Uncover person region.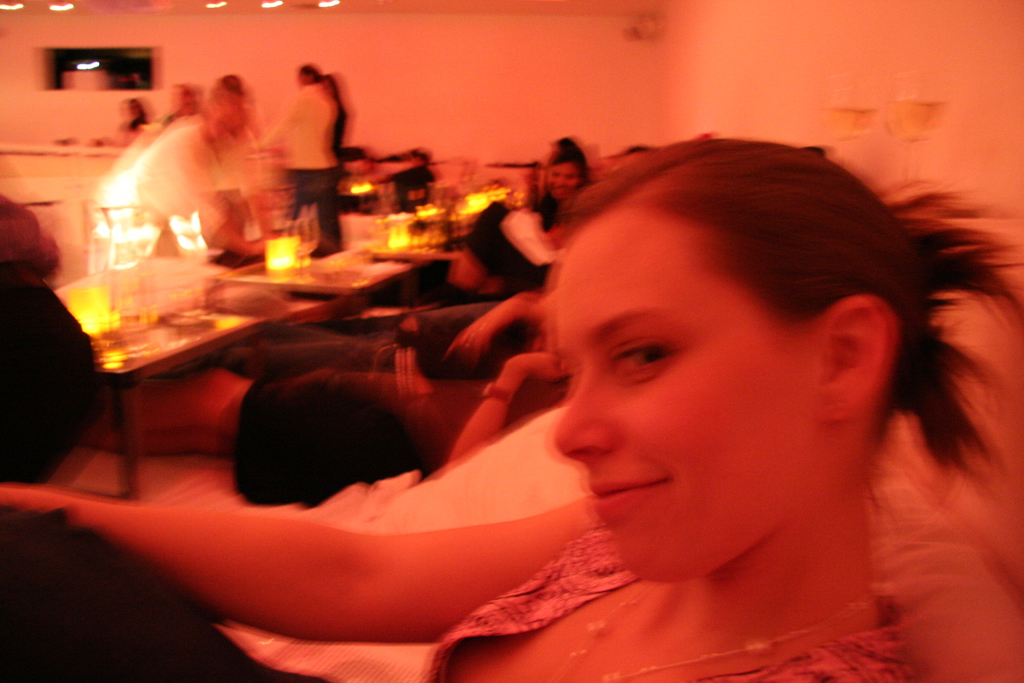
Uncovered: pyautogui.locateOnScreen(264, 46, 350, 236).
